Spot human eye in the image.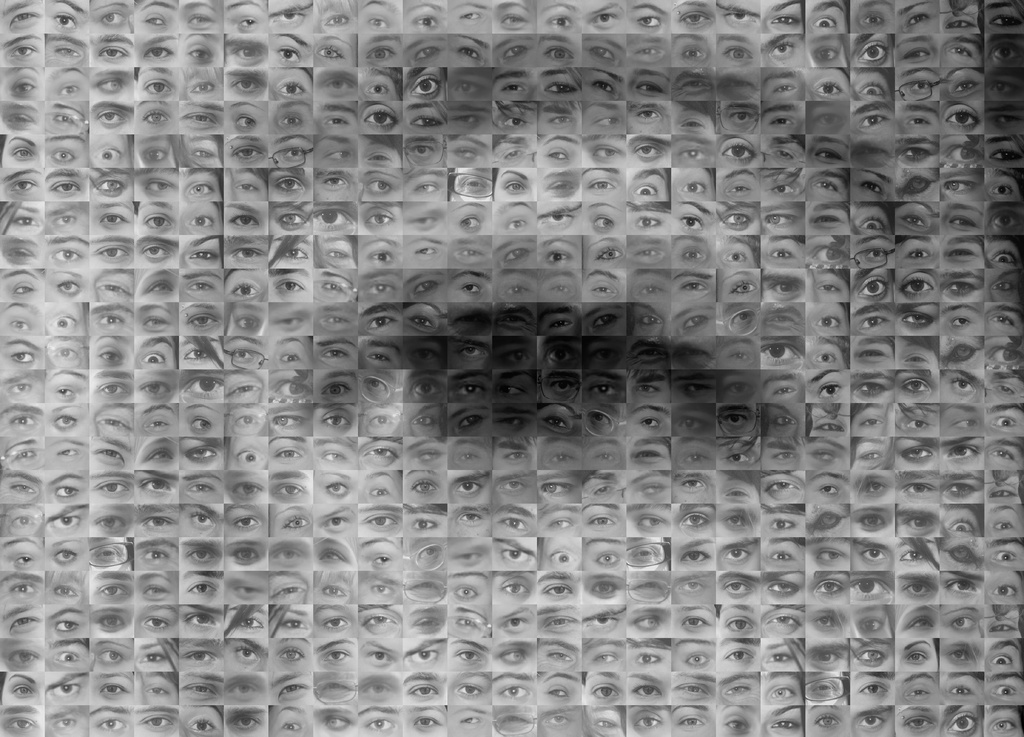
human eye found at locate(728, 110, 749, 123).
